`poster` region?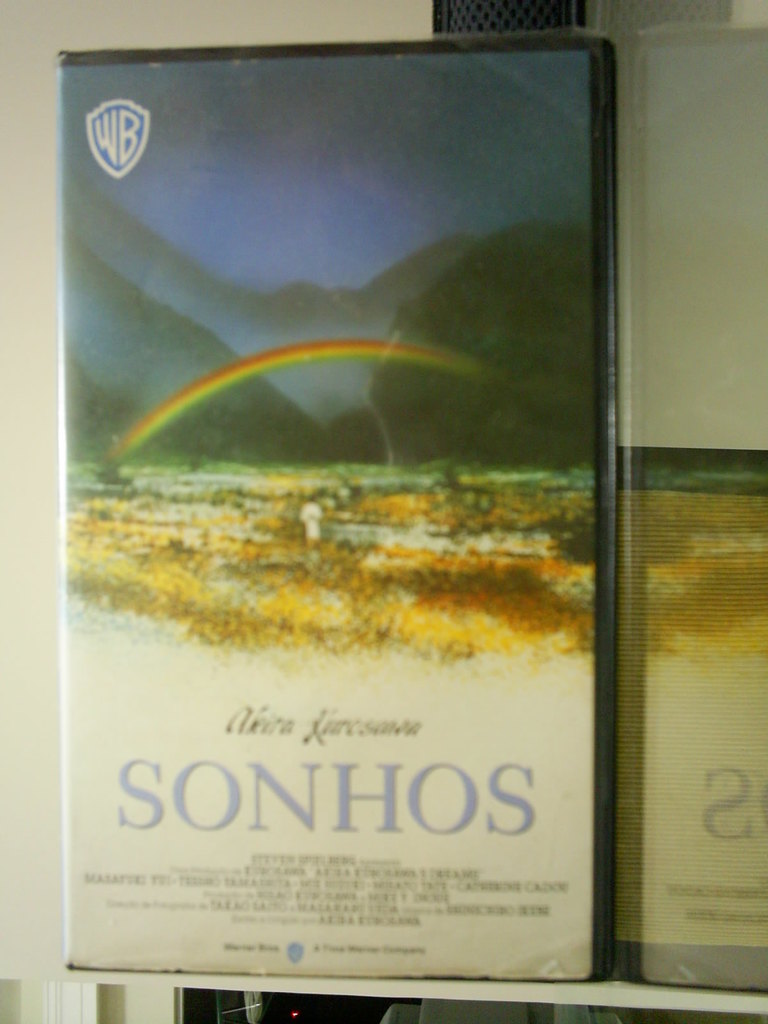
618, 488, 767, 946
